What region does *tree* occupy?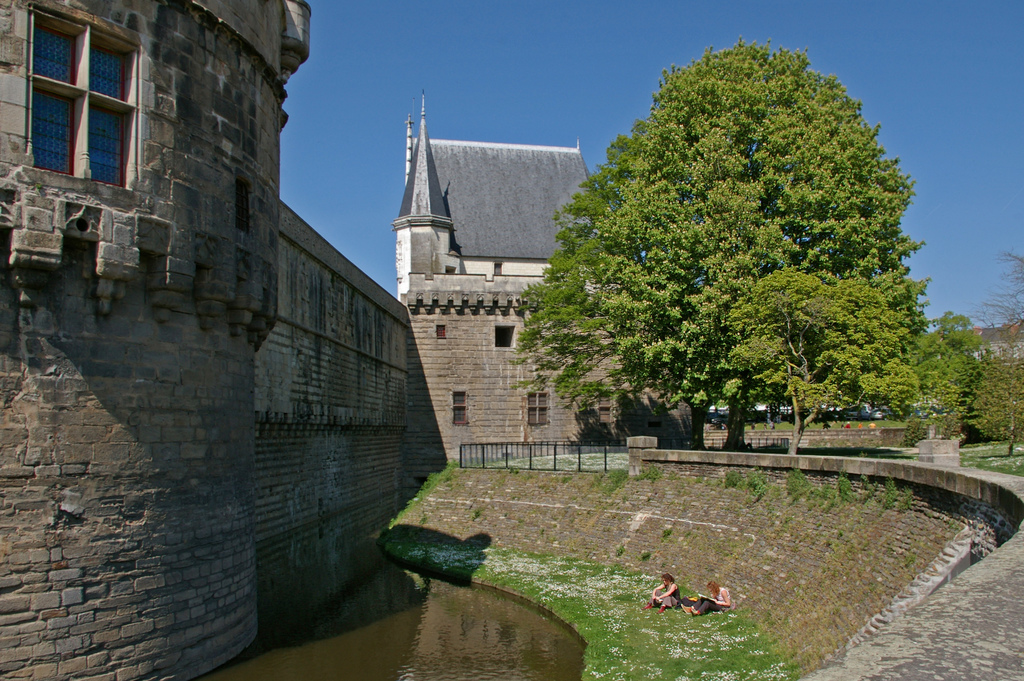
region(909, 301, 1002, 450).
